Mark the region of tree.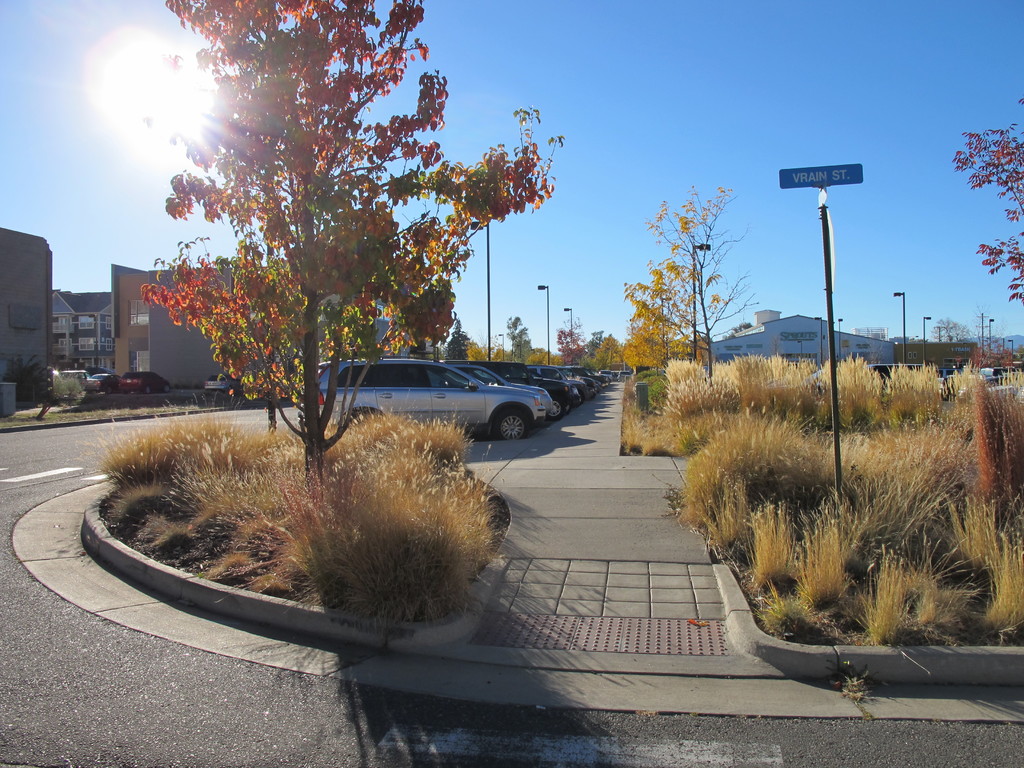
Region: [624, 181, 758, 380].
